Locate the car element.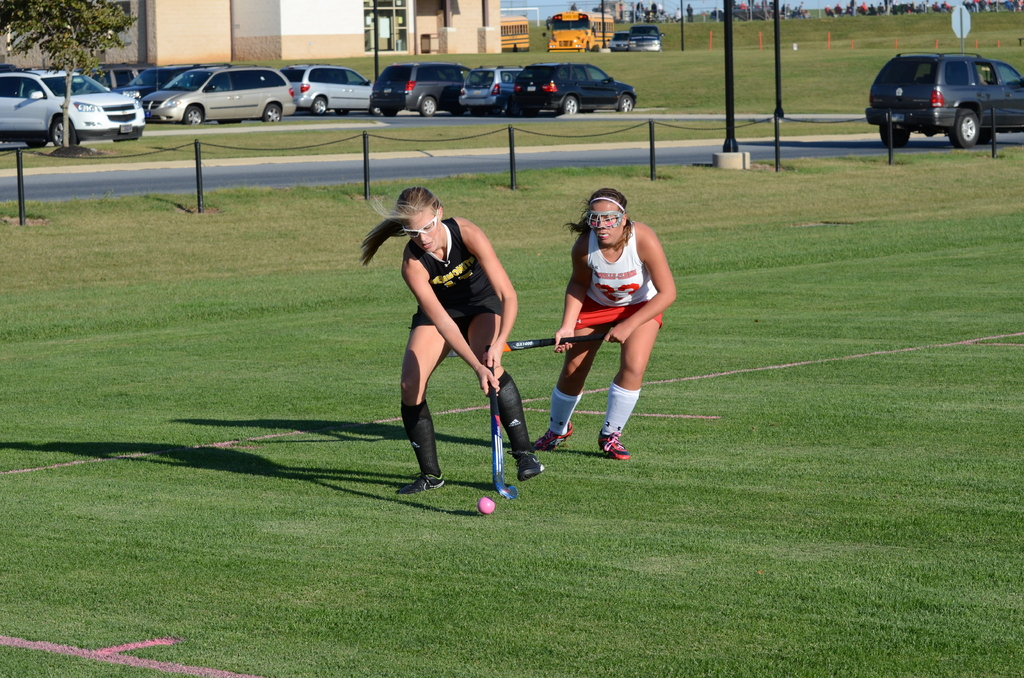
Element bbox: <region>142, 65, 297, 127</region>.
